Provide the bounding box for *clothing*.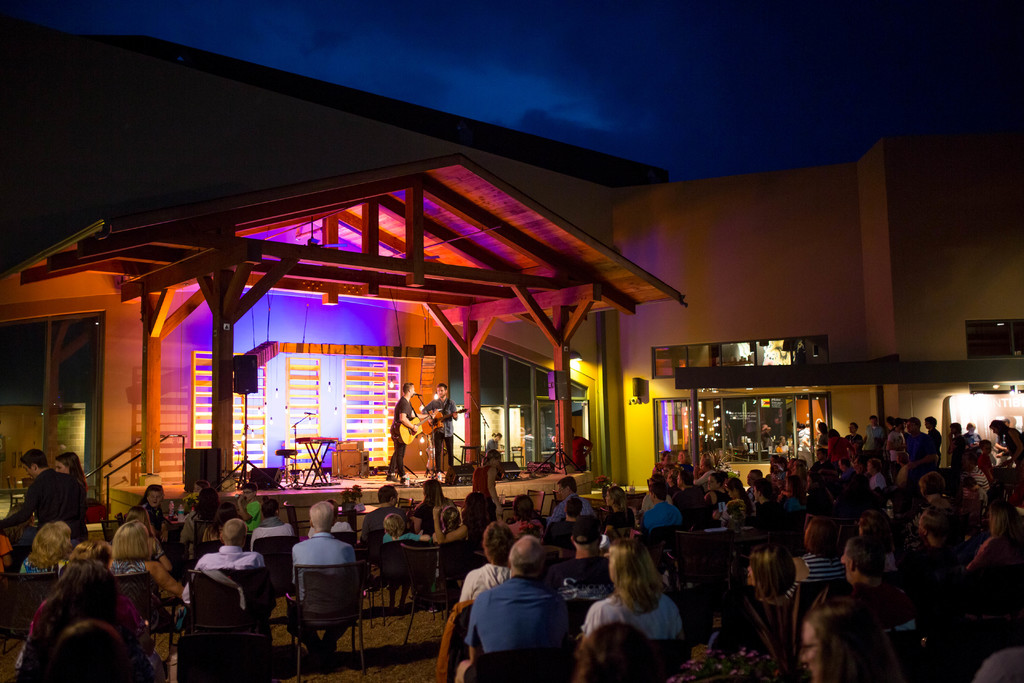
box(568, 436, 586, 473).
